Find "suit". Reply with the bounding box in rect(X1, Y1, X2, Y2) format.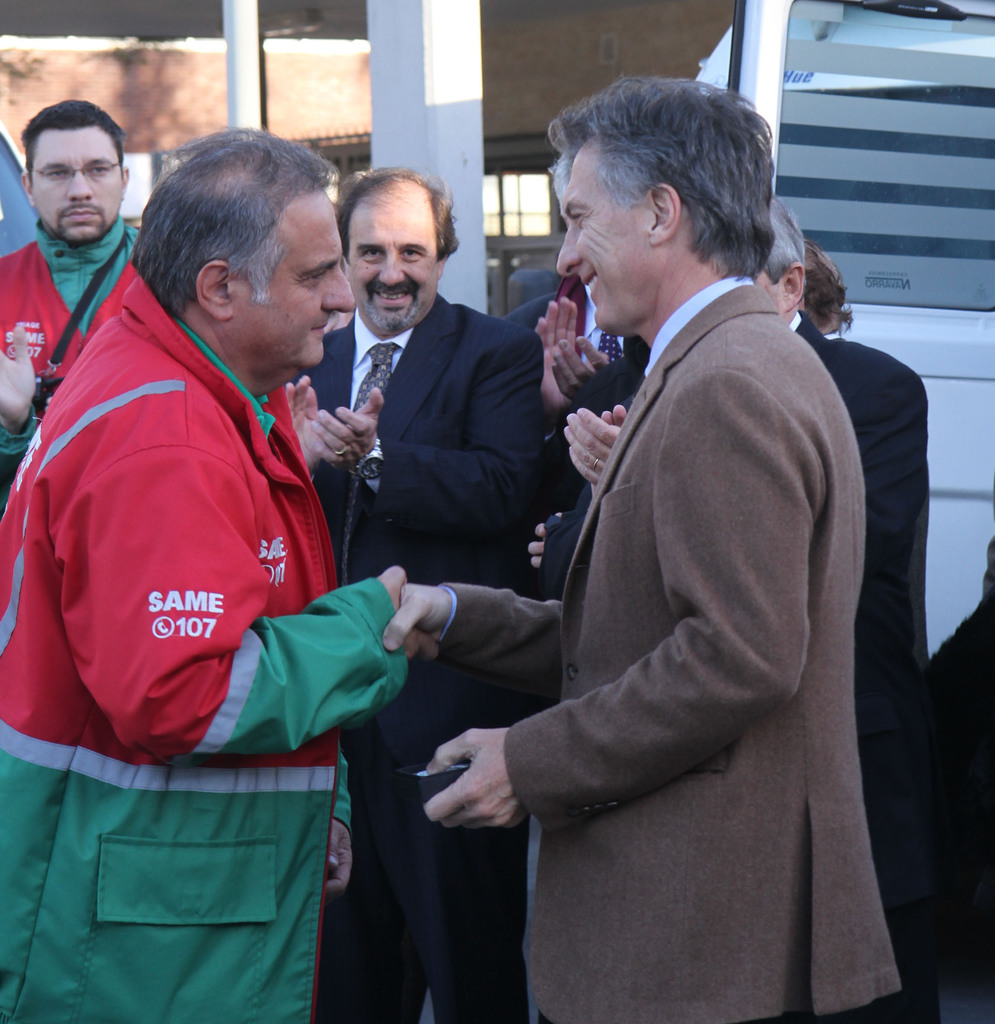
rect(286, 293, 545, 1023).
